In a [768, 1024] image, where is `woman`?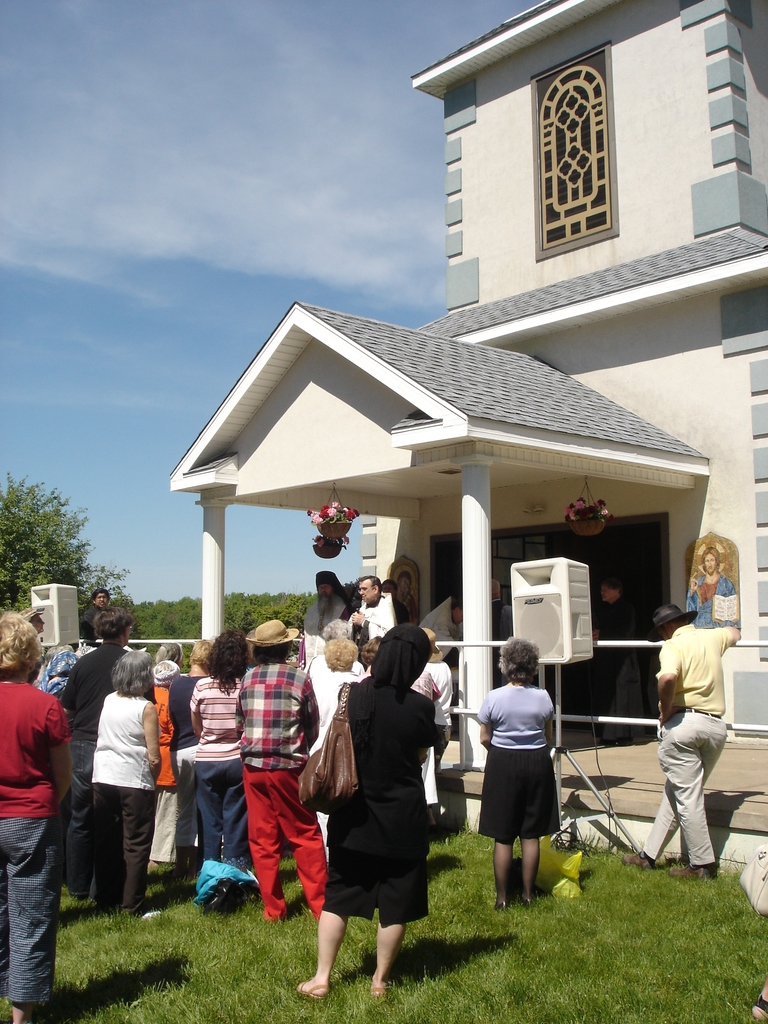
{"left": 478, "top": 638, "right": 555, "bottom": 911}.
